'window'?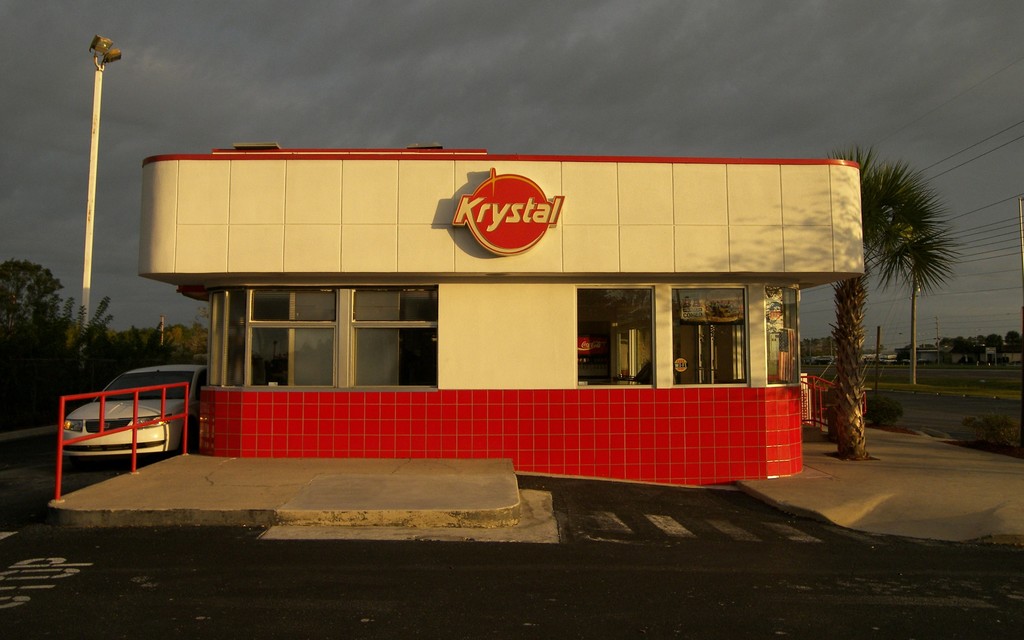
<box>762,278,796,386</box>
